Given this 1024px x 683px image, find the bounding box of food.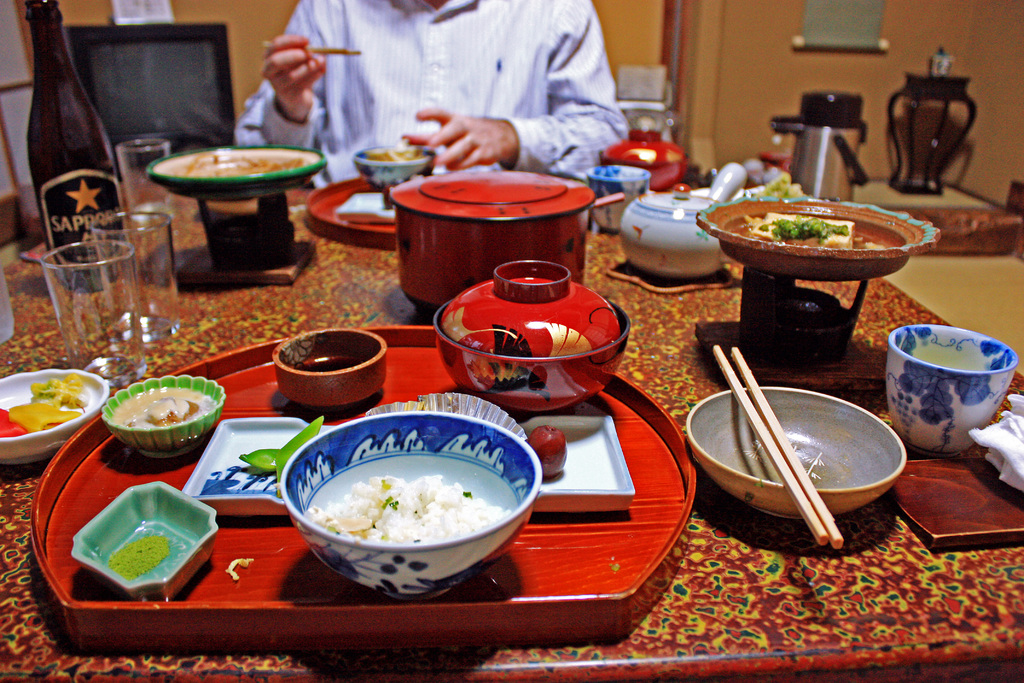
Rect(527, 424, 570, 478).
